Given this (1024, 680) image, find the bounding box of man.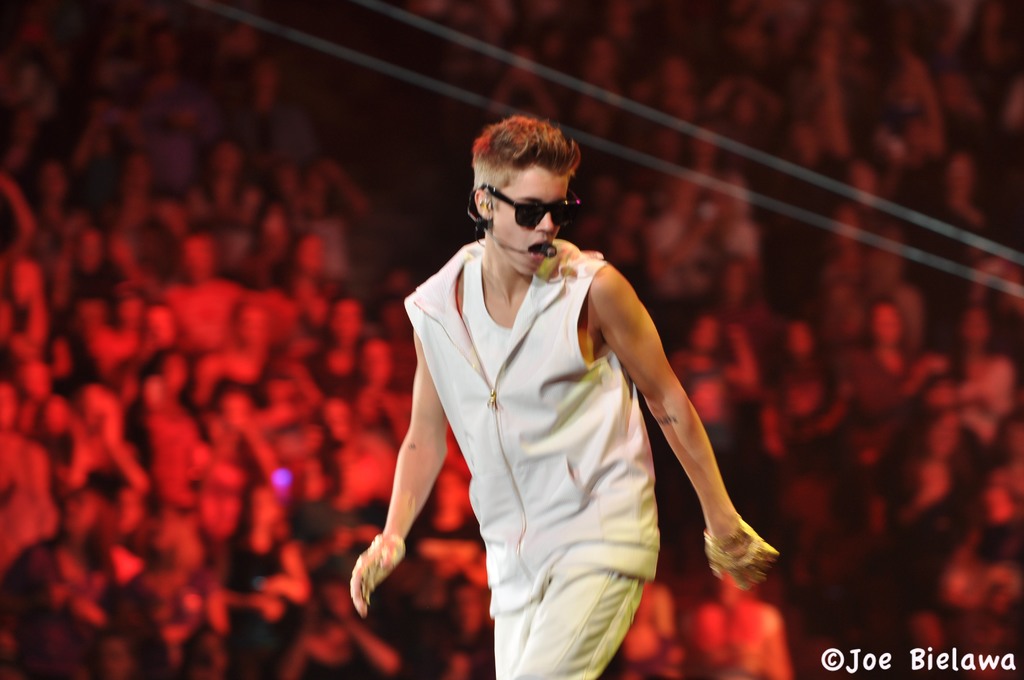
locate(351, 97, 768, 679).
